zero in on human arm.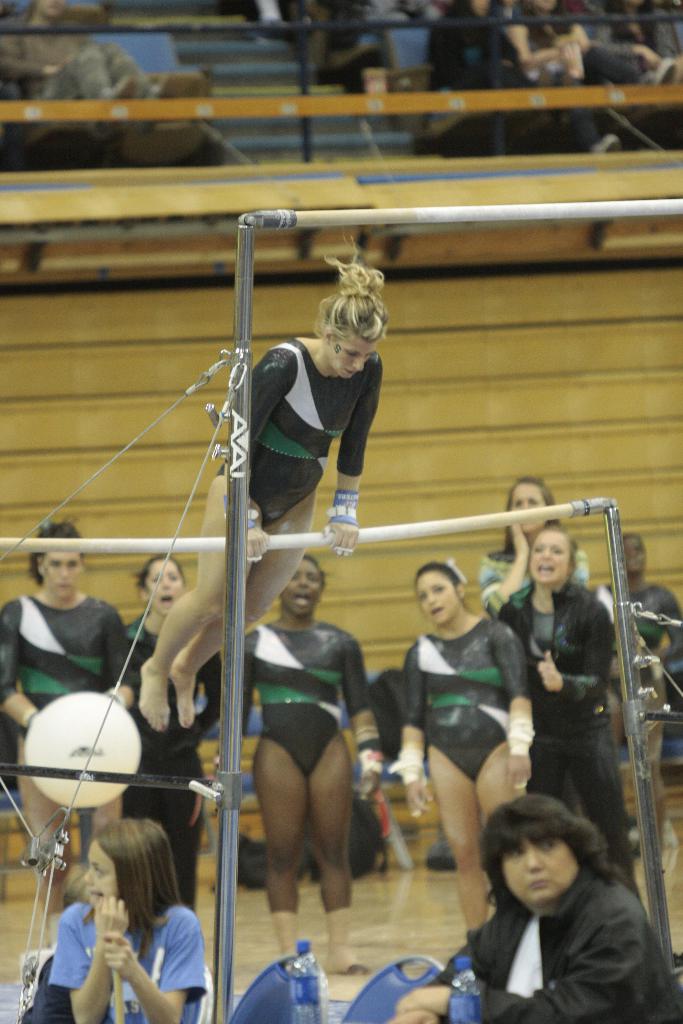
Zeroed in: {"x1": 226, "y1": 345, "x2": 292, "y2": 566}.
